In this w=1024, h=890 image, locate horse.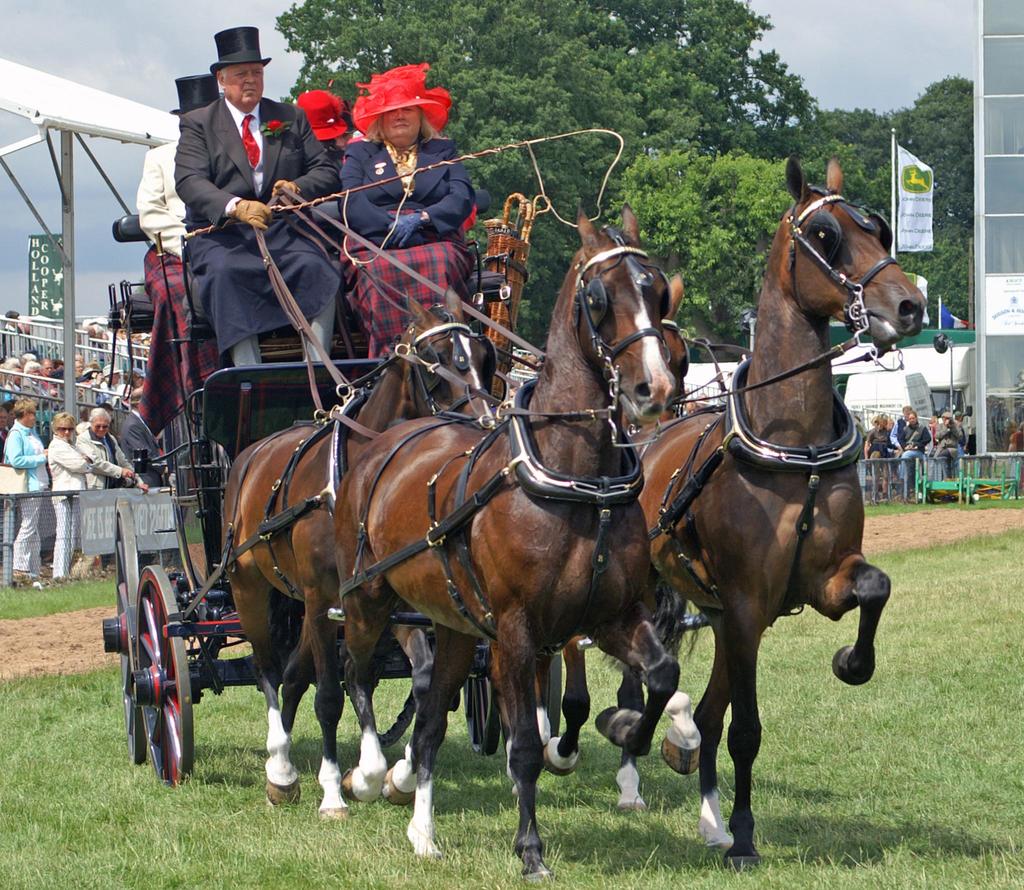
Bounding box: BBox(528, 269, 687, 817).
